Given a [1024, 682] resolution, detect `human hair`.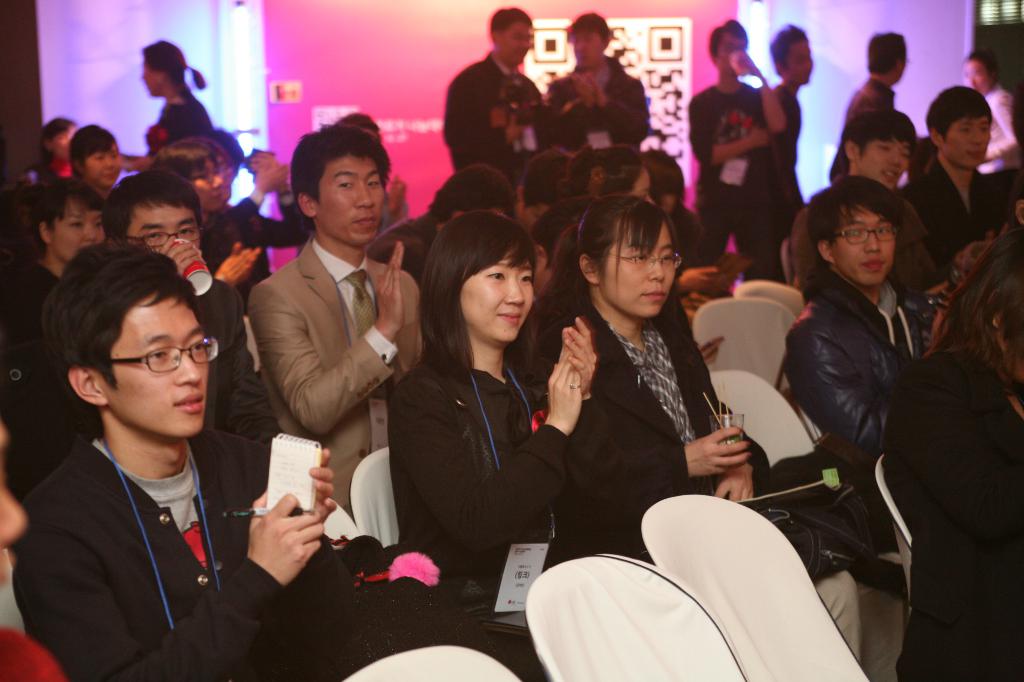
769, 26, 806, 72.
